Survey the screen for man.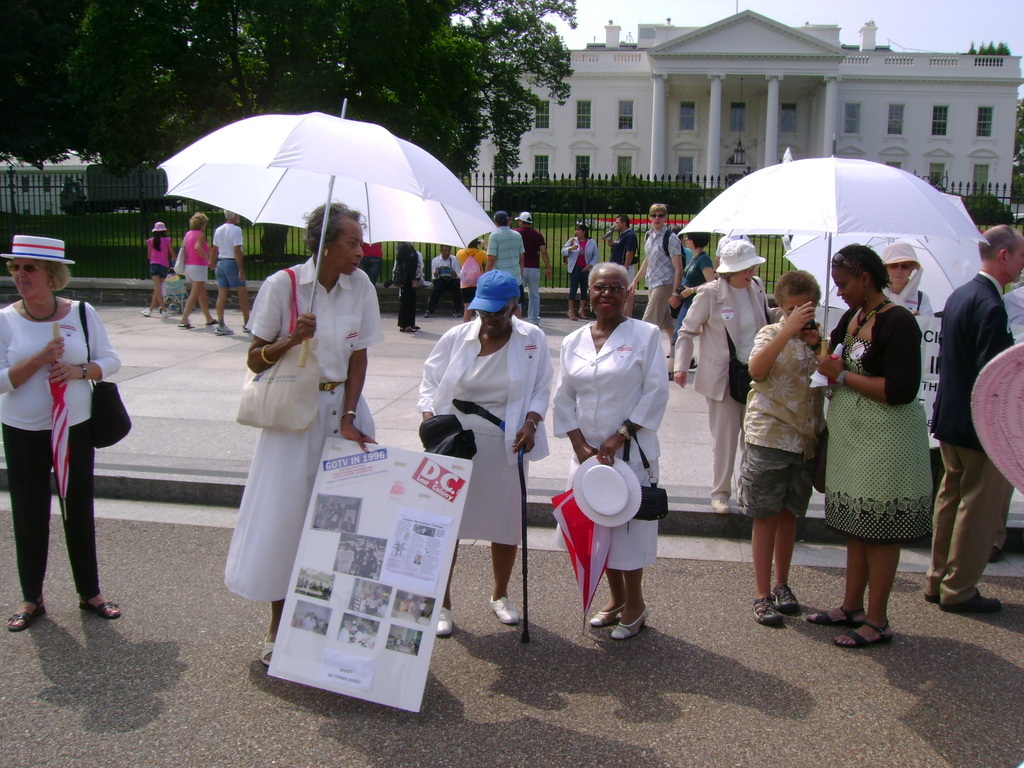
Survey found: [x1=514, y1=211, x2=552, y2=323].
